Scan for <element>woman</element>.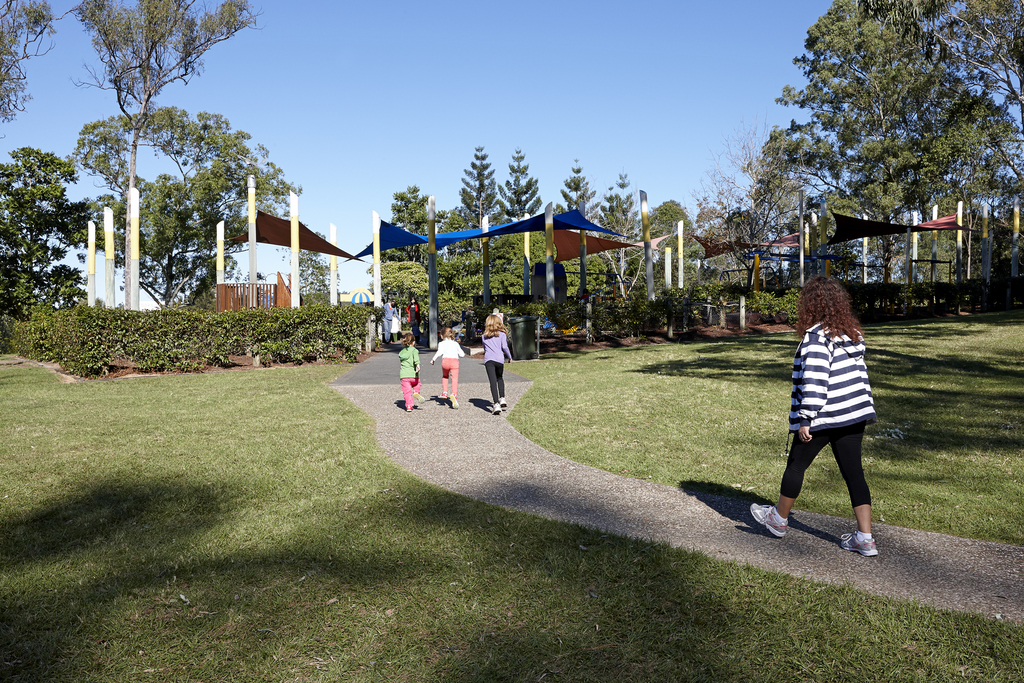
Scan result: crop(774, 262, 895, 556).
